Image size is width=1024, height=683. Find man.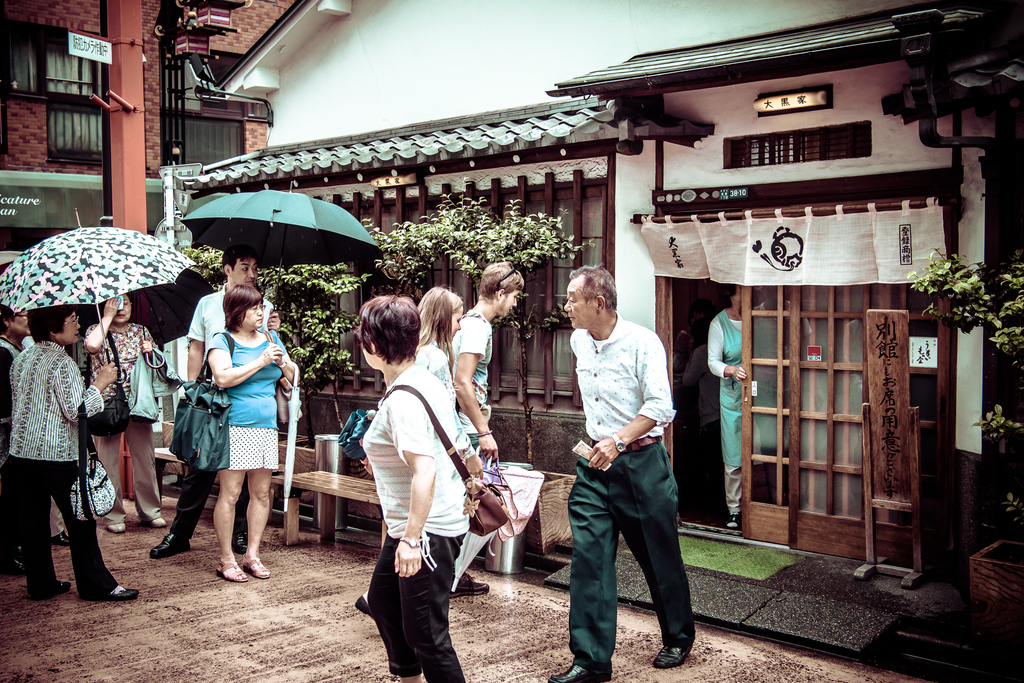
x1=447 y1=263 x2=522 y2=599.
